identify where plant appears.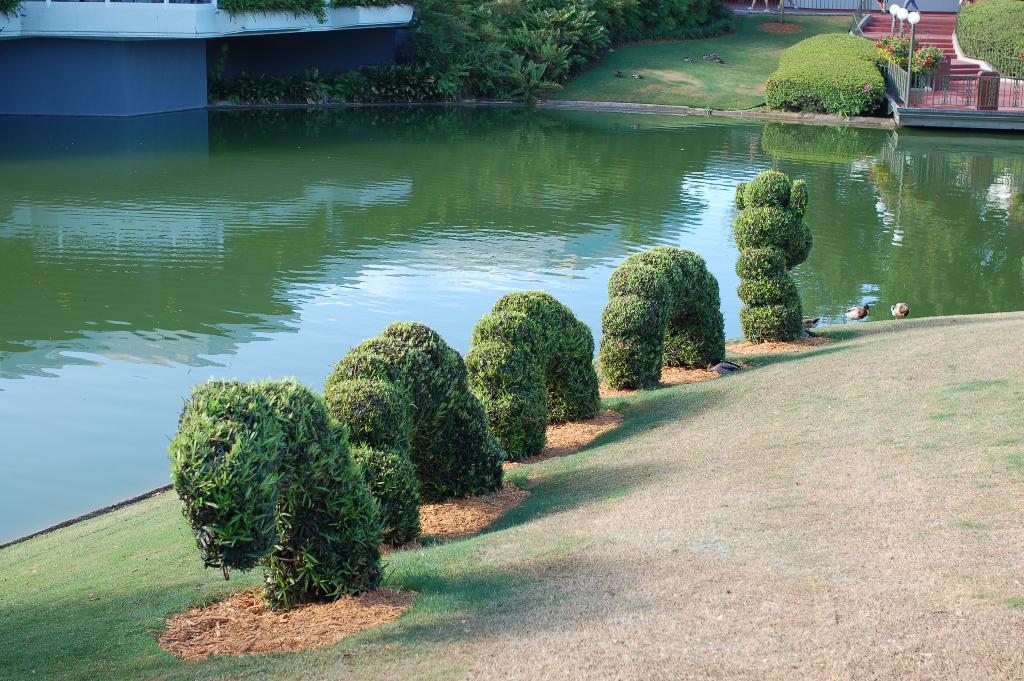
Appears at left=160, top=352, right=420, bottom=594.
